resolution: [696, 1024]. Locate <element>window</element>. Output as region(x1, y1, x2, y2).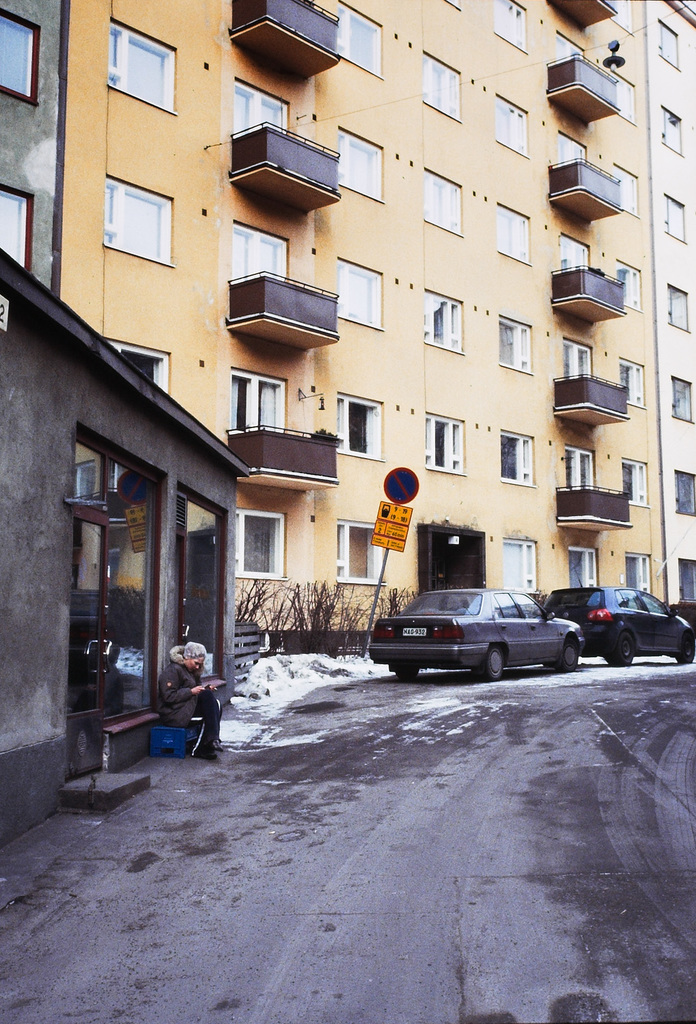
region(671, 376, 695, 421).
